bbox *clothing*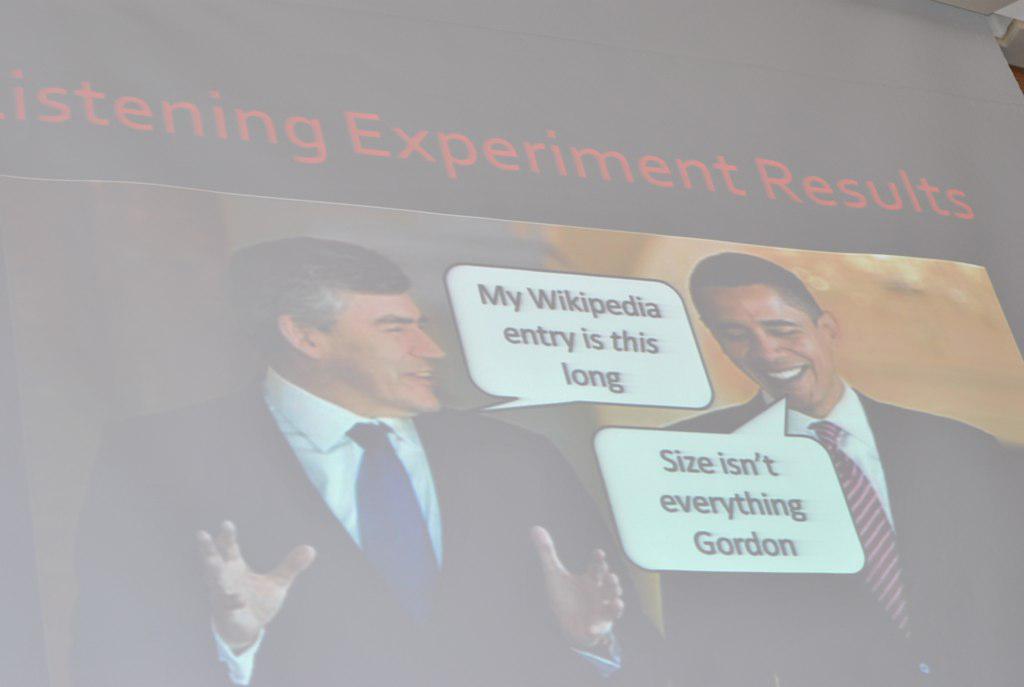
(x1=54, y1=342, x2=680, y2=686)
